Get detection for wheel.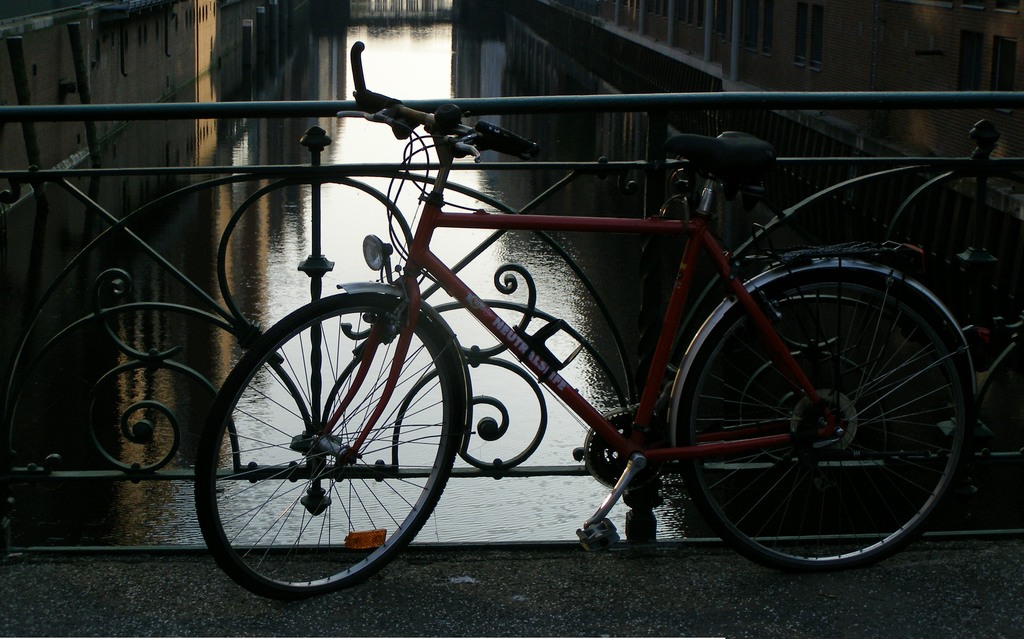
Detection: left=668, top=279, right=977, bottom=565.
